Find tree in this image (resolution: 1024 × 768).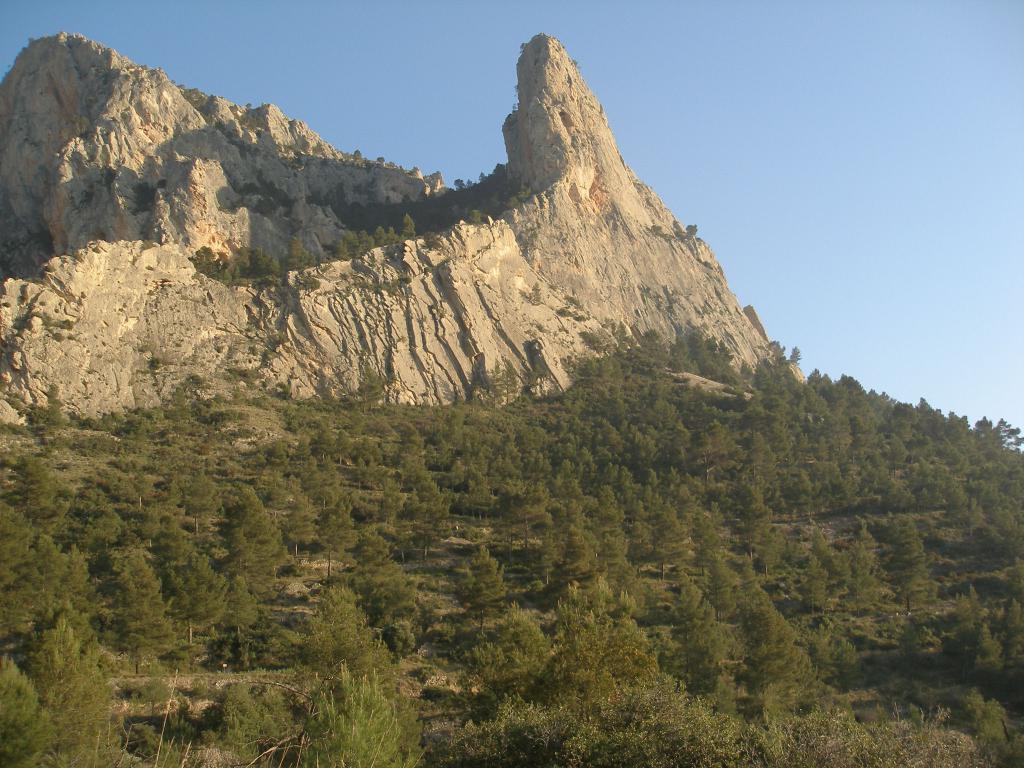
214/462/284/602.
